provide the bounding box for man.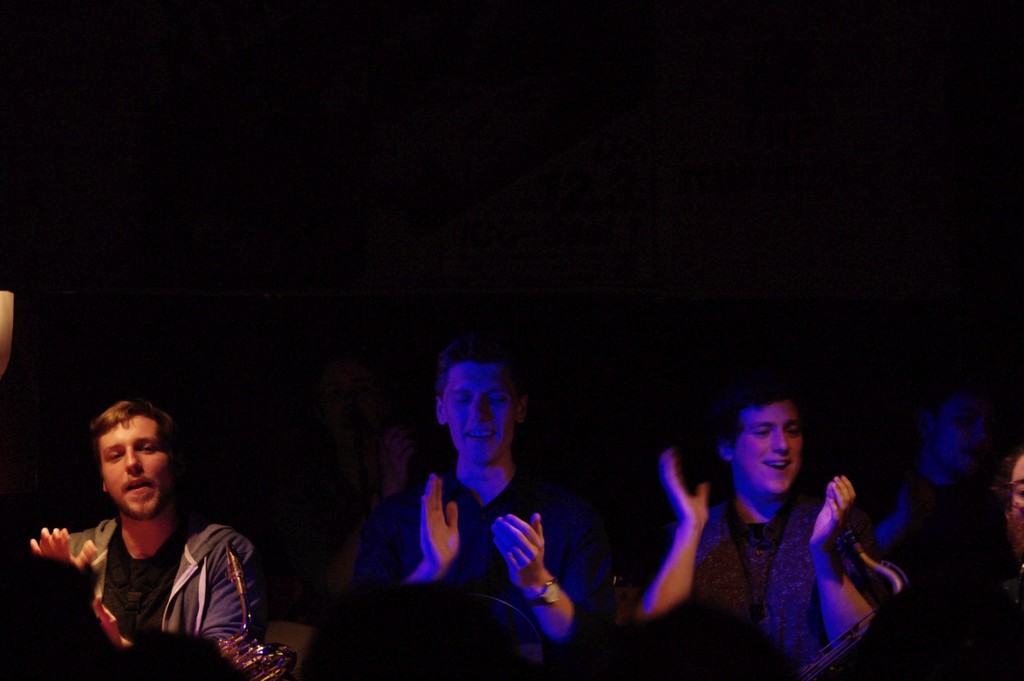
bbox=(357, 331, 627, 668).
